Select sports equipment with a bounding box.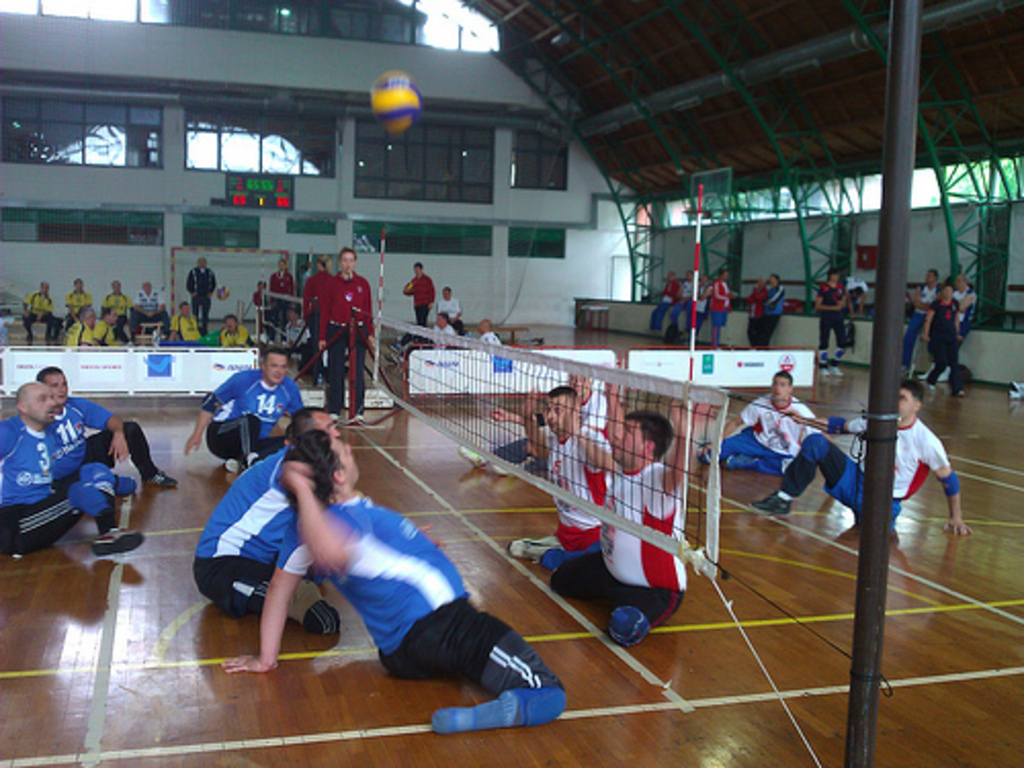
[1004,379,1022,401].
